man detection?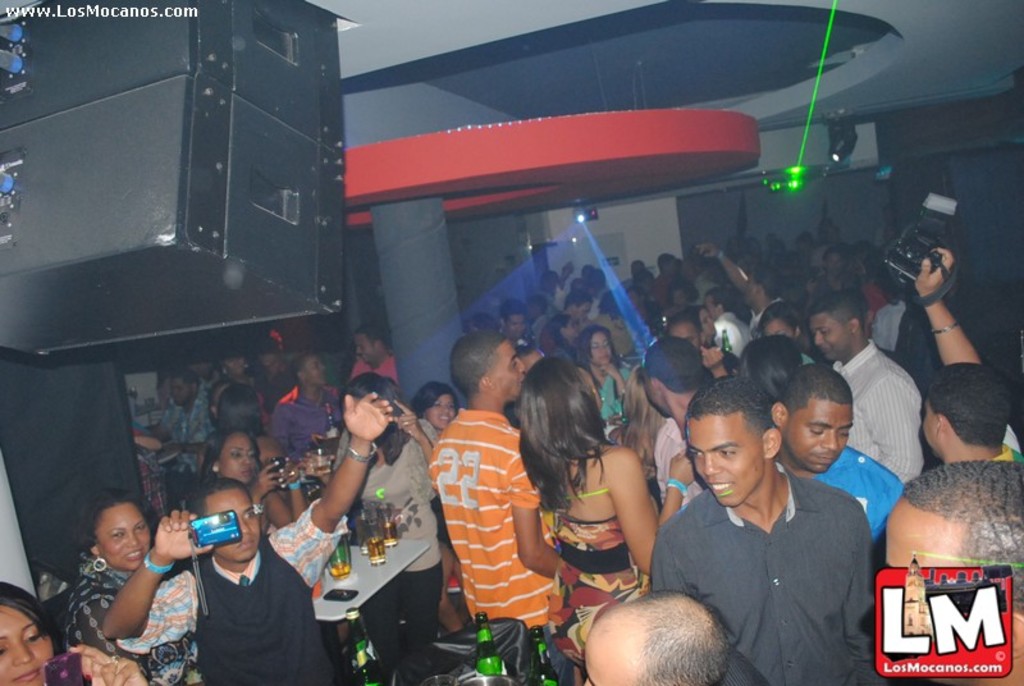
select_region(884, 458, 1023, 685)
